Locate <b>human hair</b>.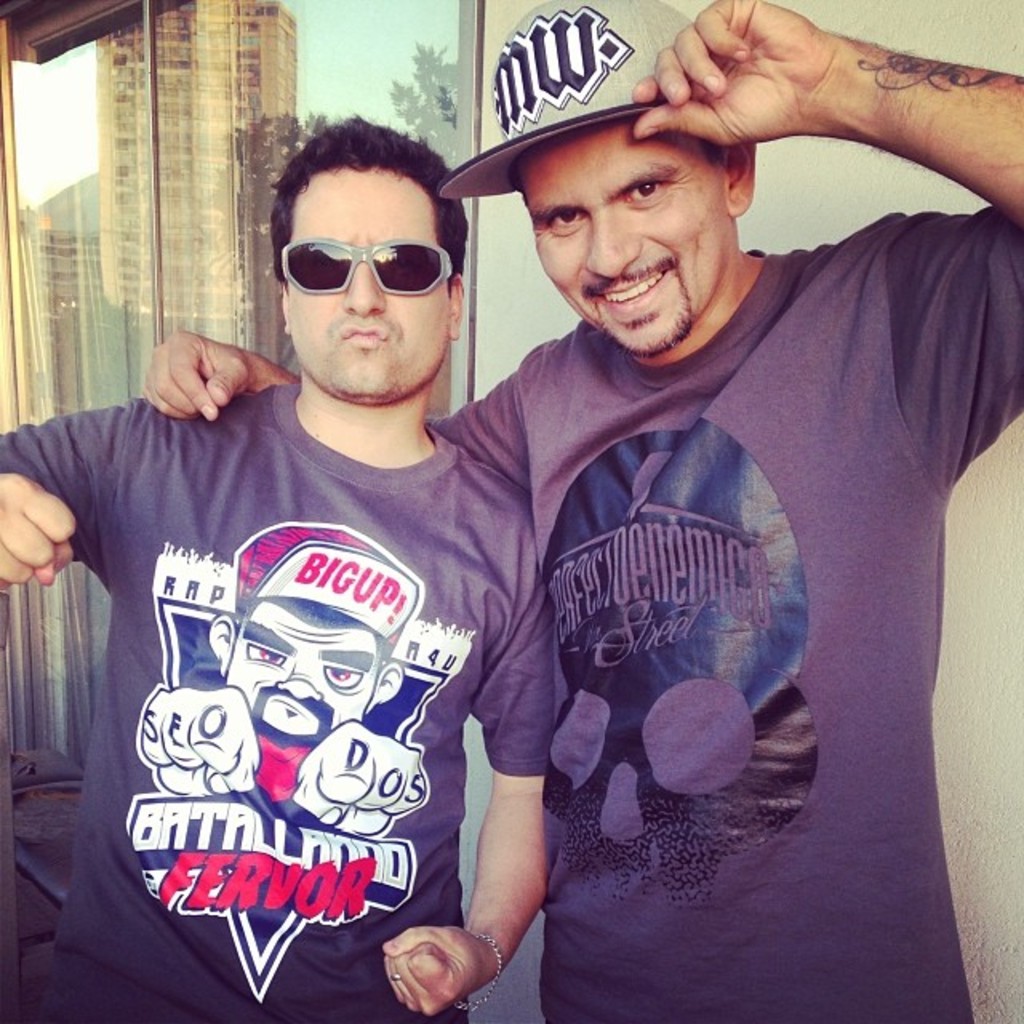
Bounding box: 698 146 734 168.
